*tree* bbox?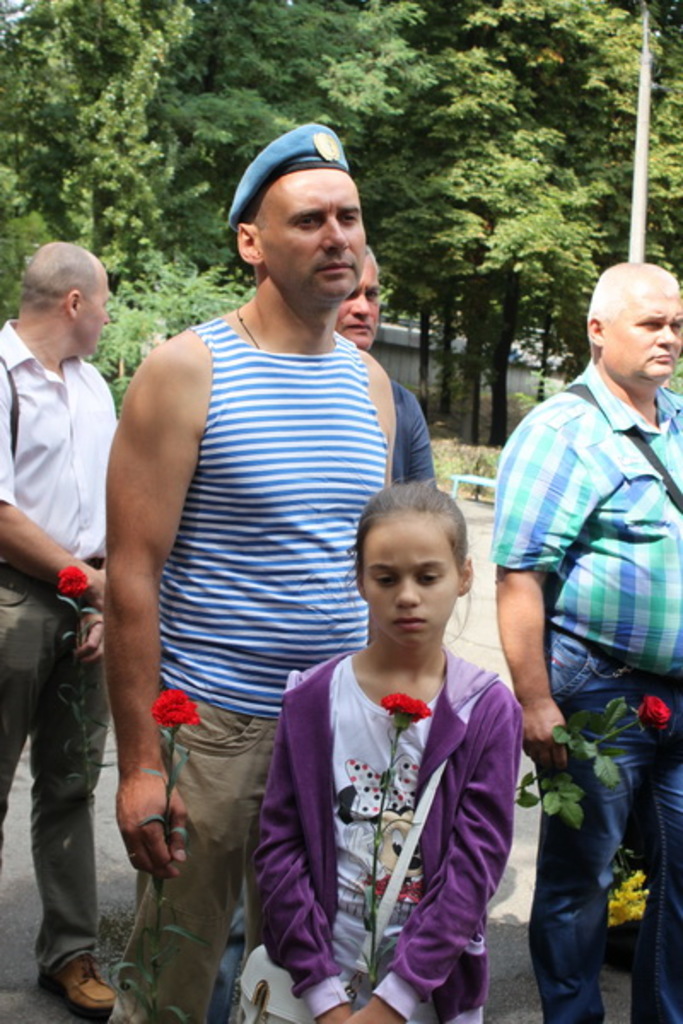
(left=372, top=0, right=681, bottom=464)
